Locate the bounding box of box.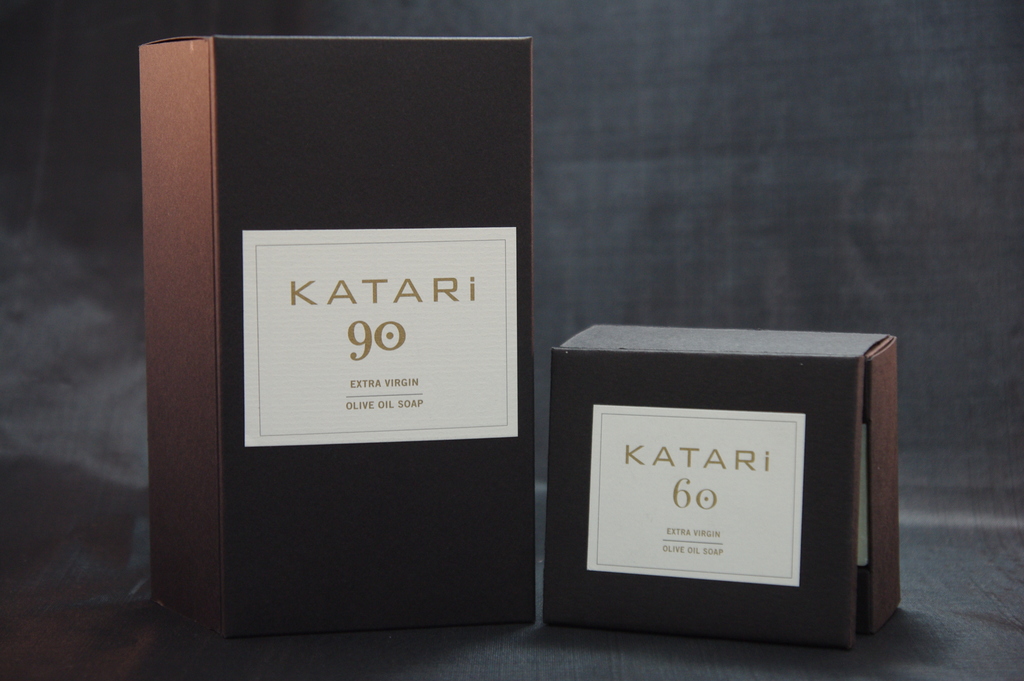
Bounding box: detection(541, 310, 892, 662).
